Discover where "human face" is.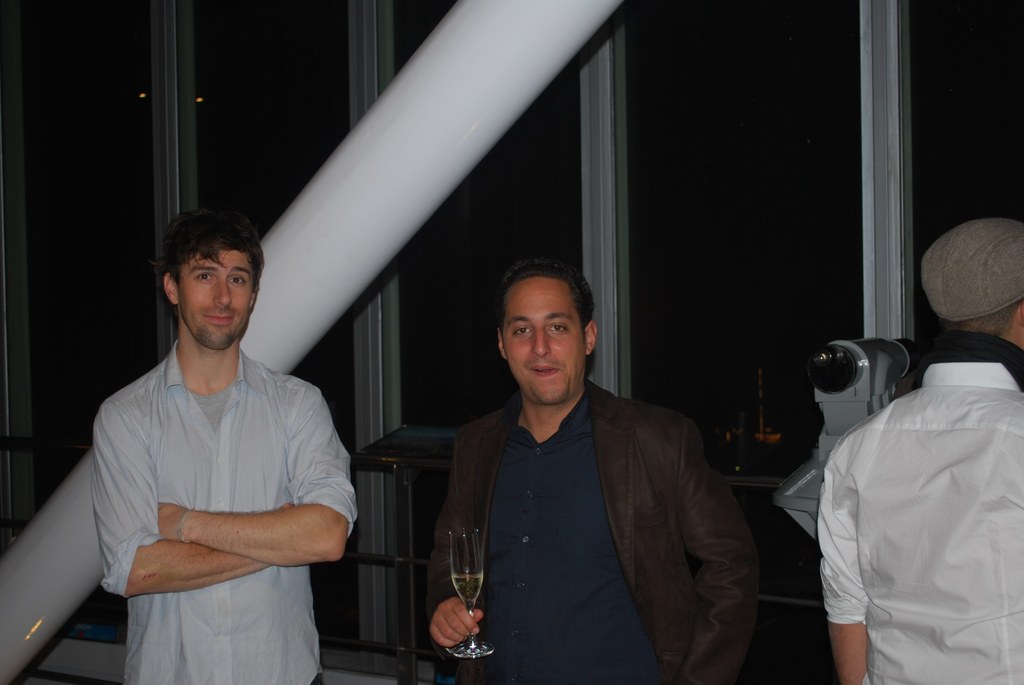
Discovered at box(501, 278, 588, 404).
